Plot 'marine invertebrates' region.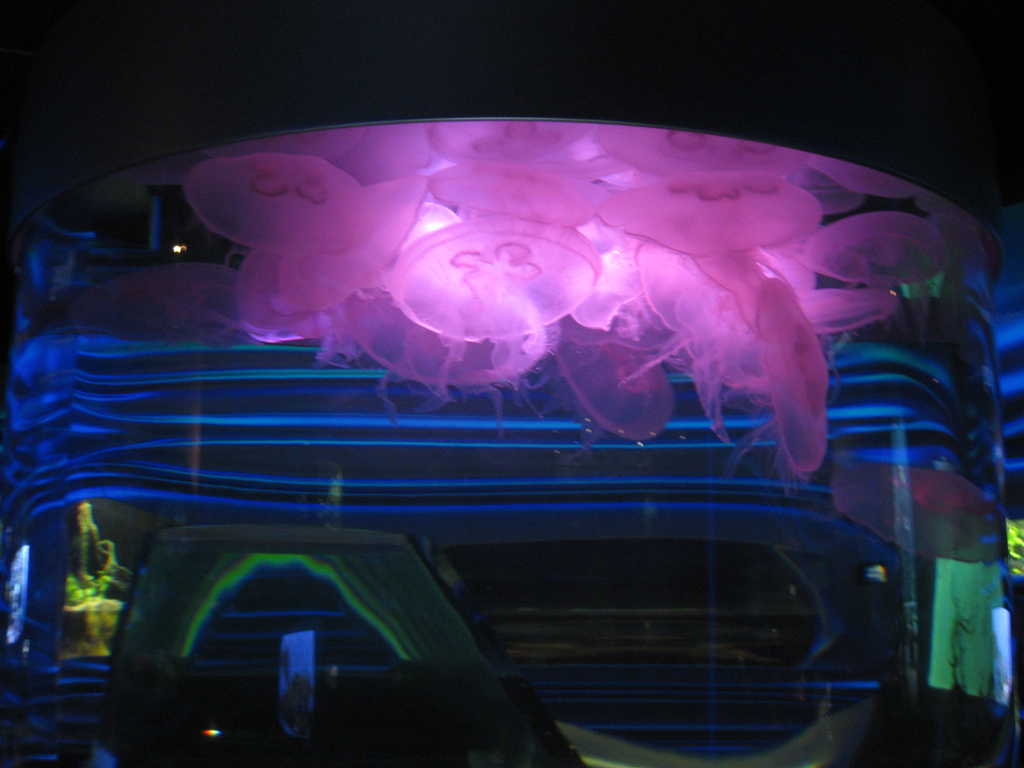
Plotted at left=783, top=284, right=907, bottom=335.
